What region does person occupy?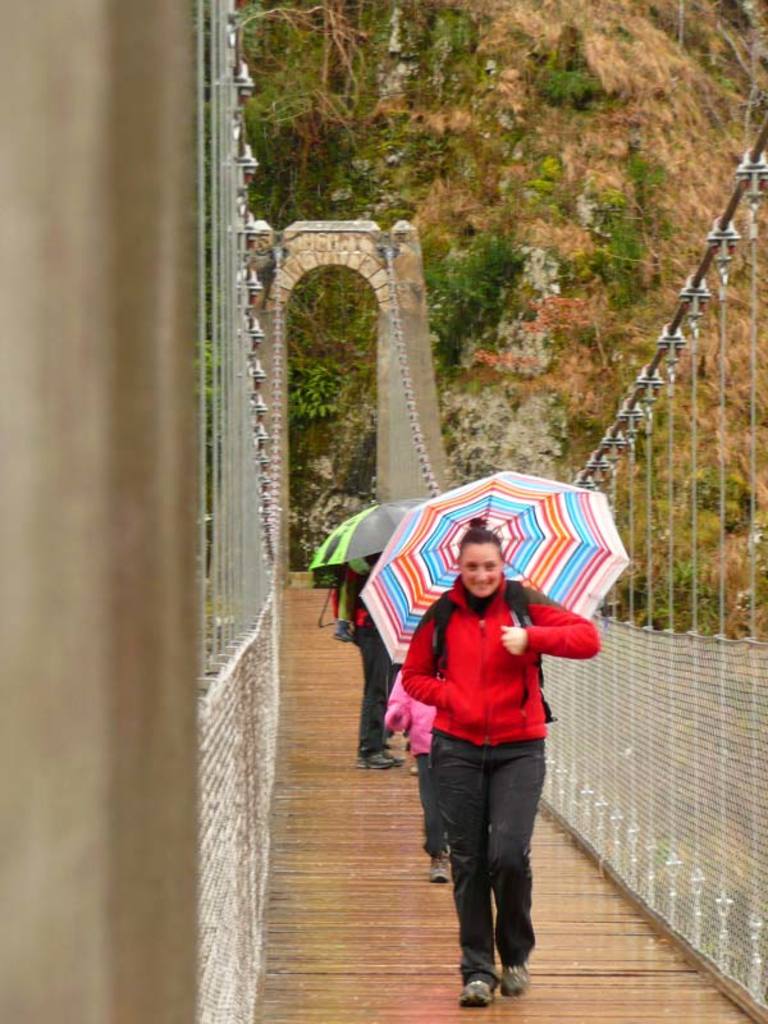
<box>402,475,599,1010</box>.
